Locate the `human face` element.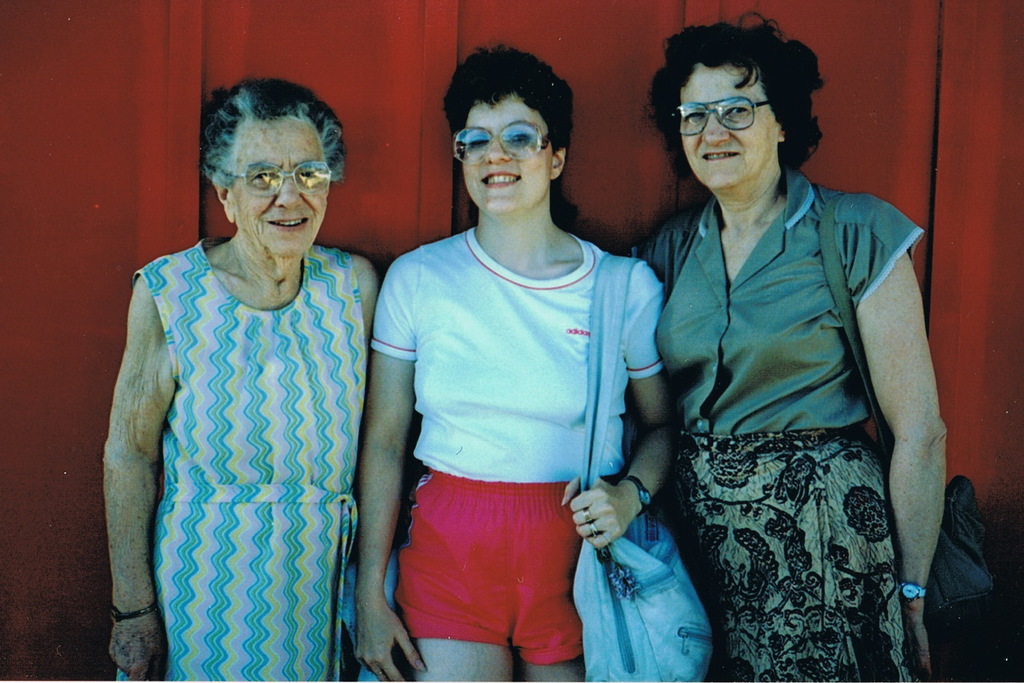
Element bbox: <bbox>681, 62, 773, 194</bbox>.
